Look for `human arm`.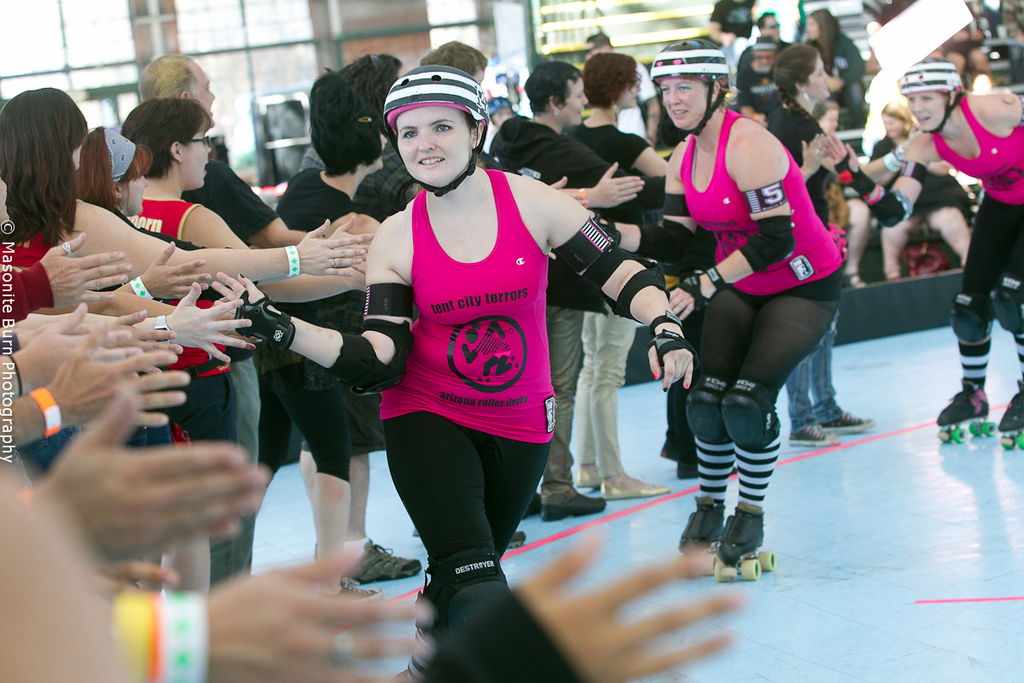
Found: select_region(34, 286, 176, 319).
